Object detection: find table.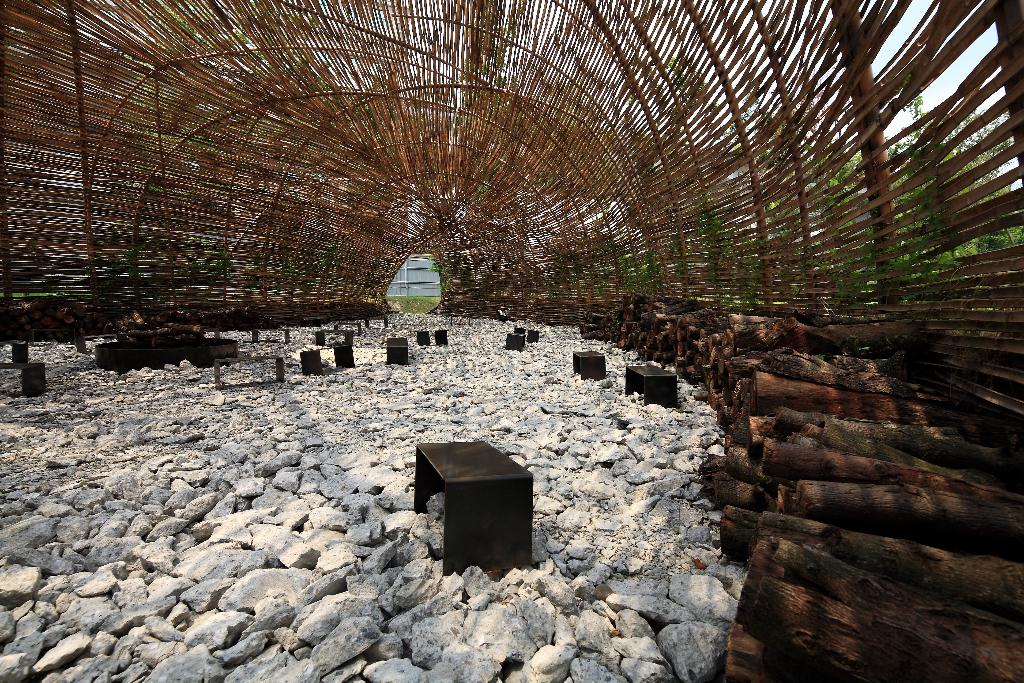
298/343/354/375.
